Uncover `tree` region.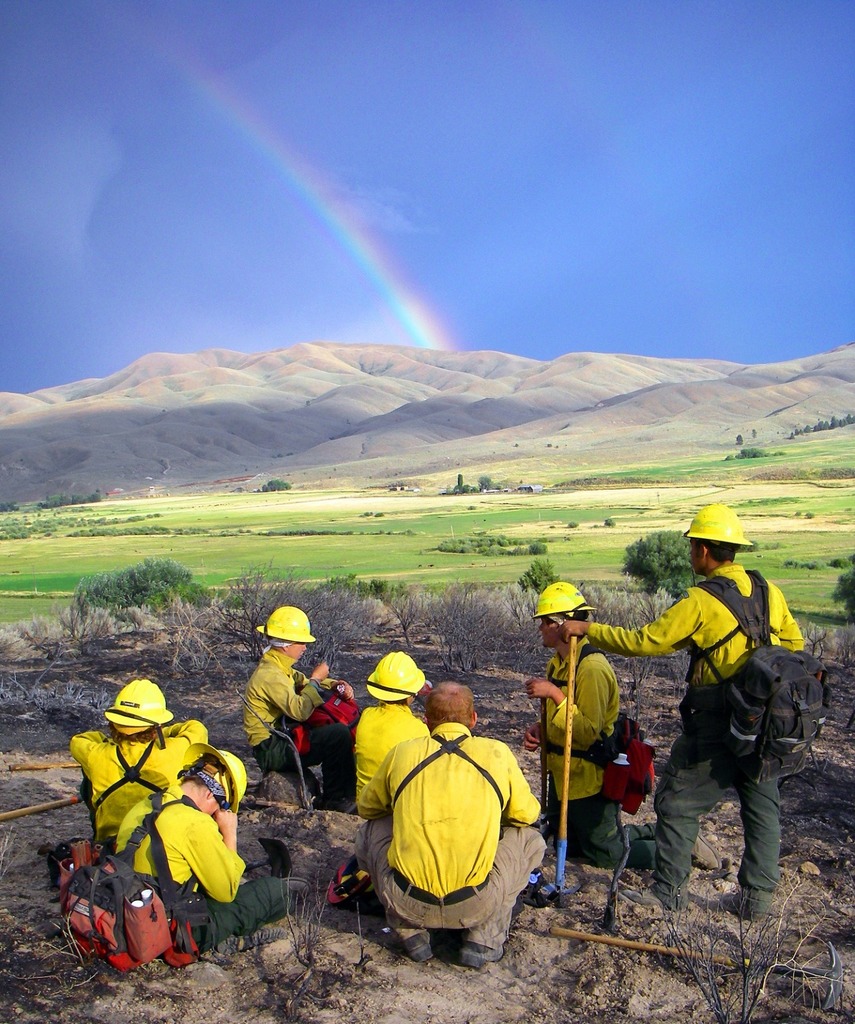
Uncovered: BBox(546, 442, 552, 447).
